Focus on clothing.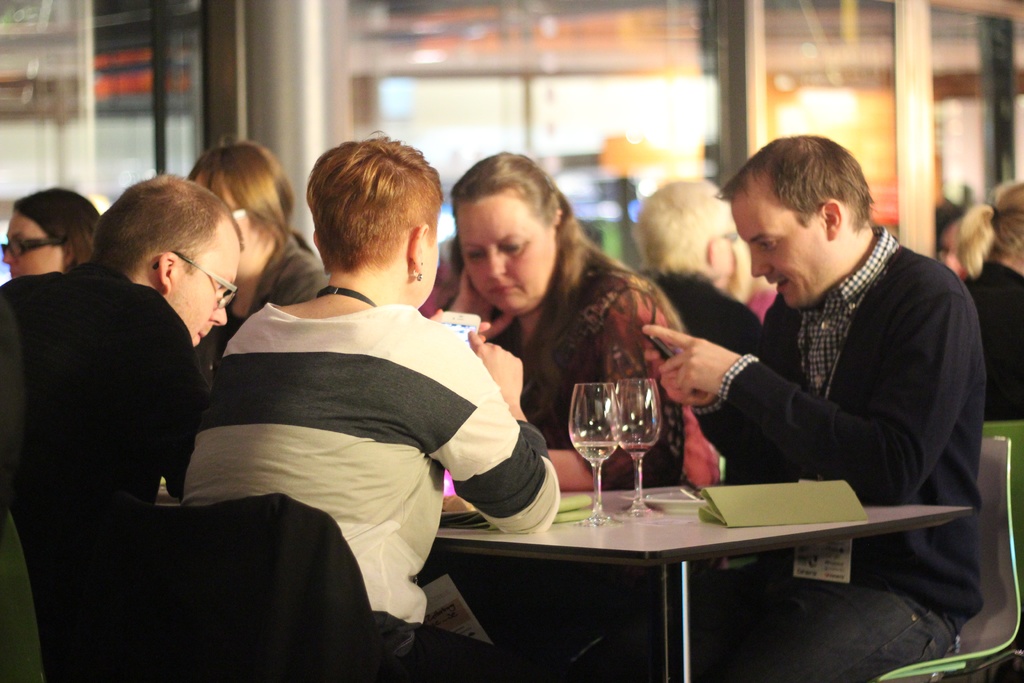
Focused at l=489, t=268, r=673, b=491.
